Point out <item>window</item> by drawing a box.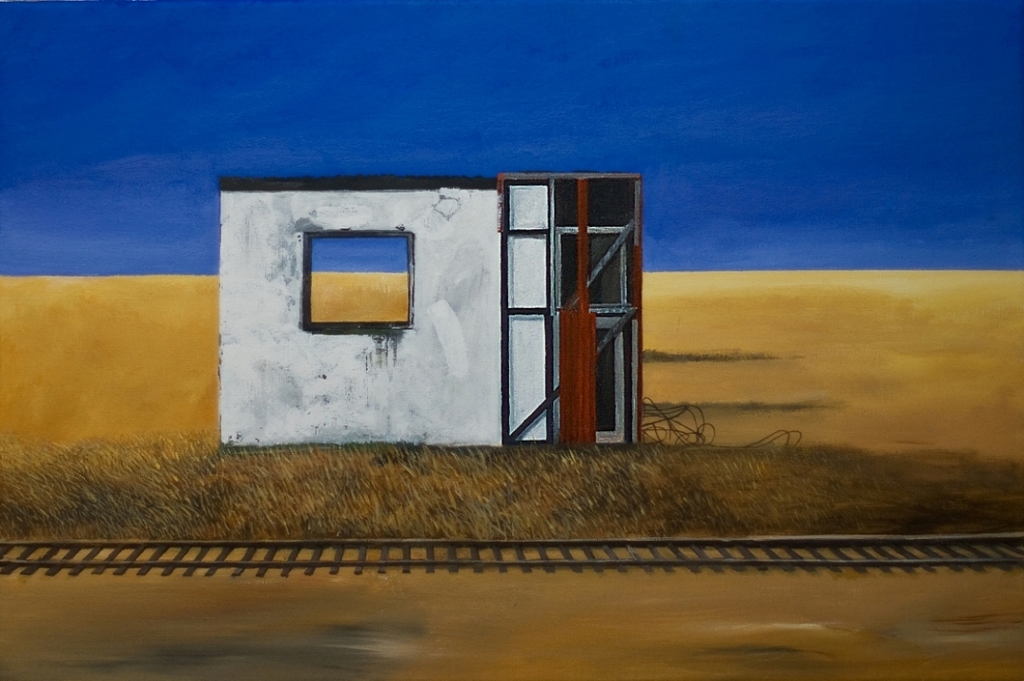
304, 229, 415, 331.
